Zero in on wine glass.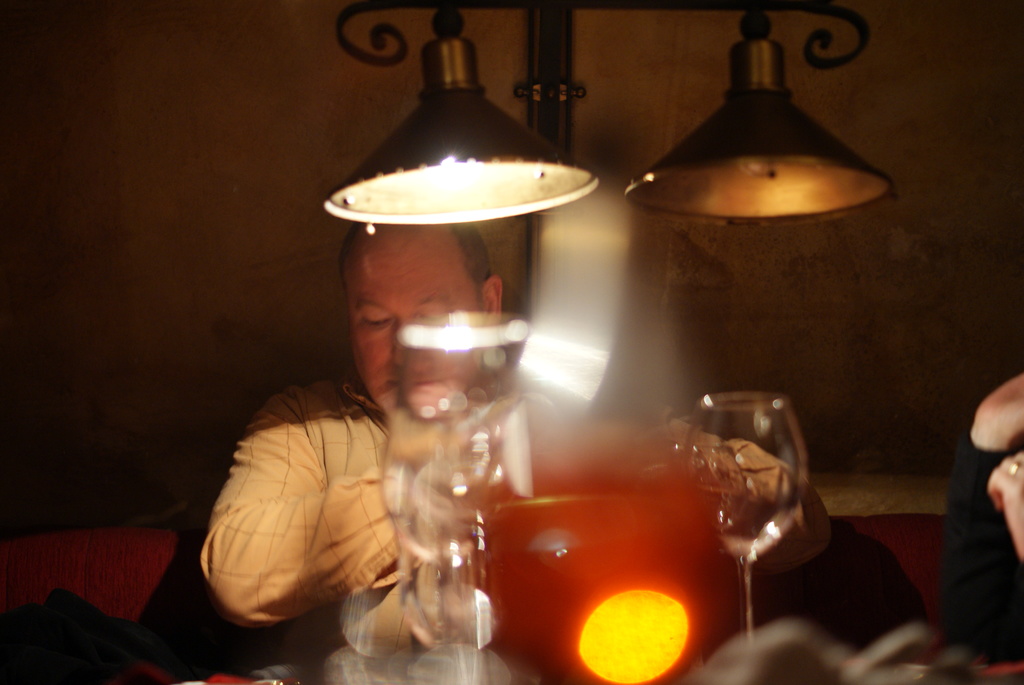
Zeroed in: 683, 388, 804, 653.
